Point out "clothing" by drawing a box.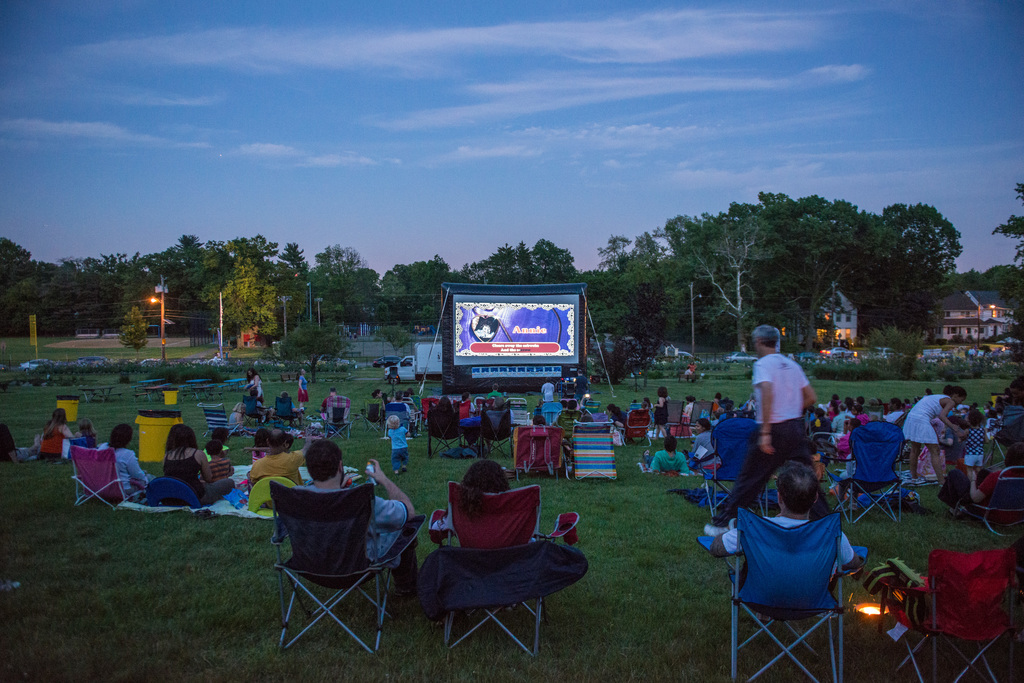
640 391 664 435.
